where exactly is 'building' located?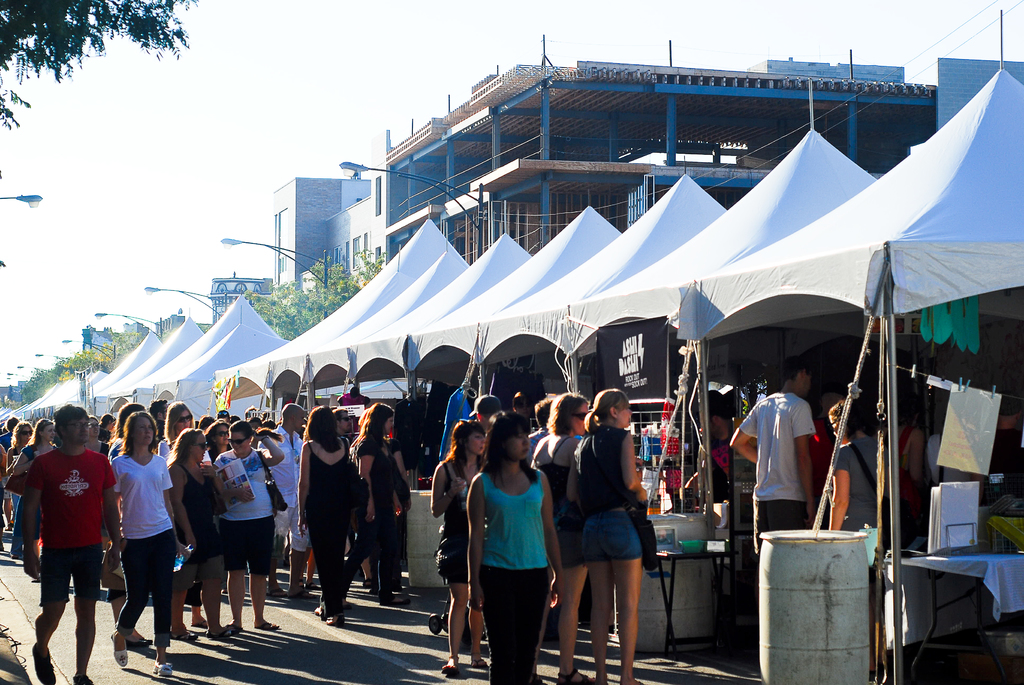
Its bounding box is BBox(271, 178, 378, 312).
